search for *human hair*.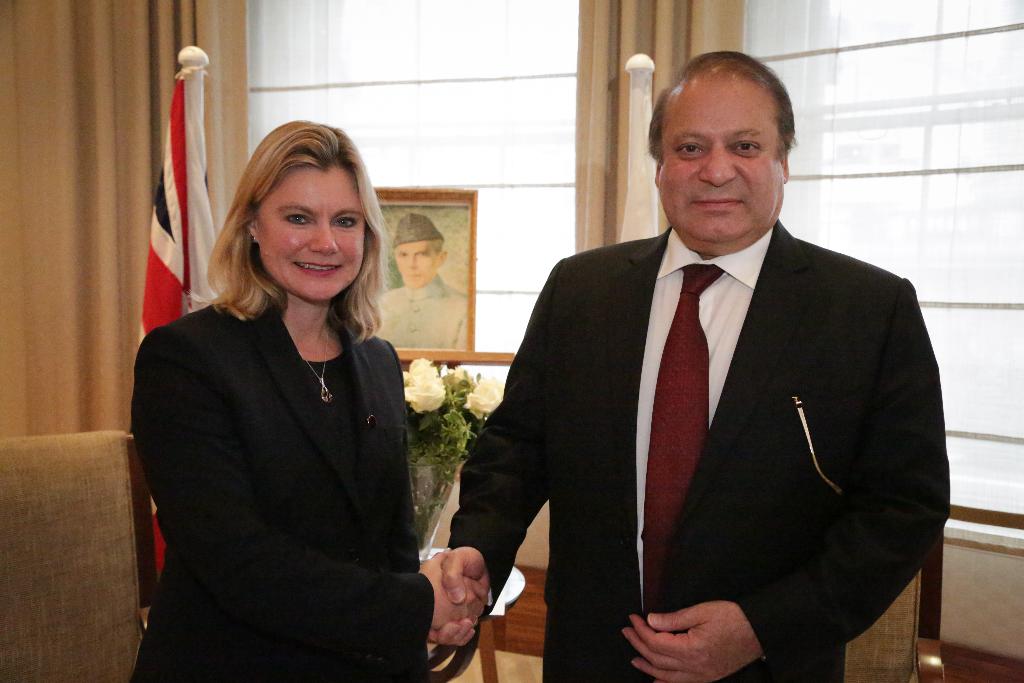
Found at {"x1": 430, "y1": 238, "x2": 446, "y2": 258}.
